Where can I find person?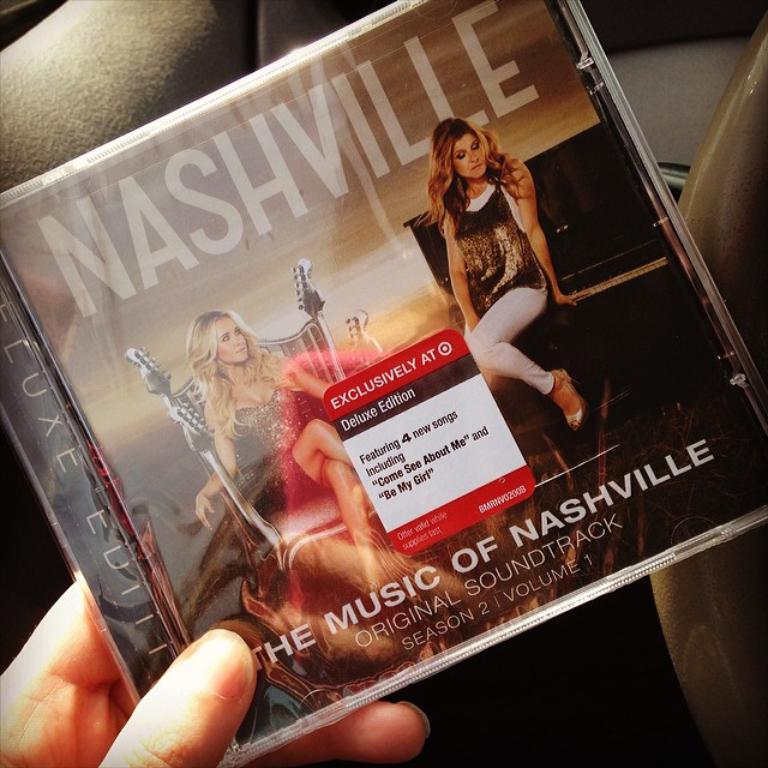
You can find it at 0 580 431 767.
